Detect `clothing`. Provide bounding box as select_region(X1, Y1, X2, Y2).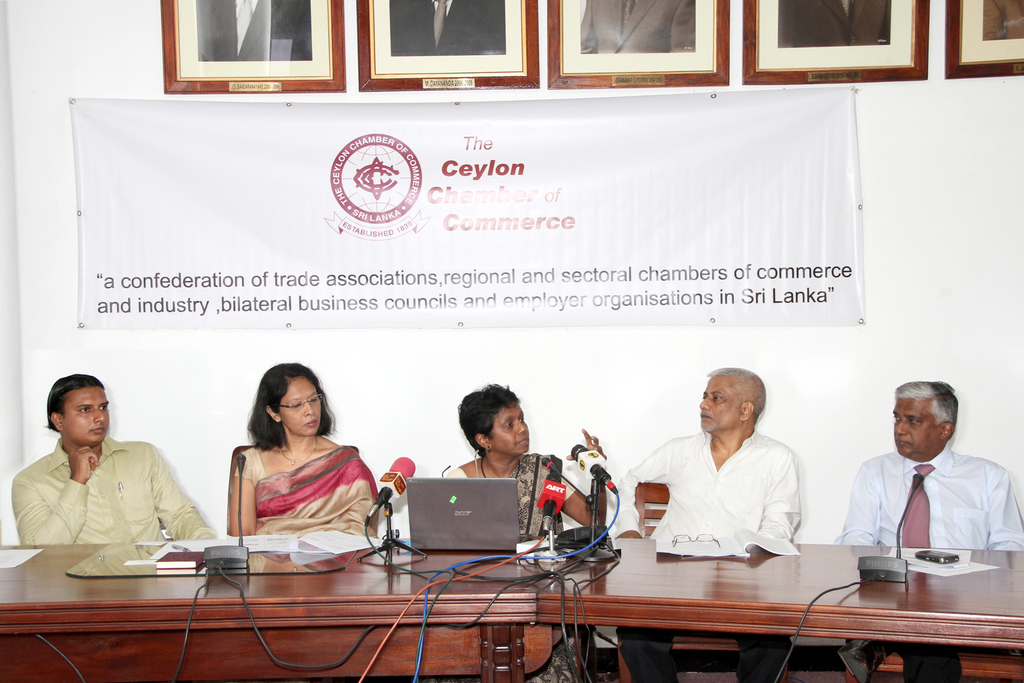
select_region(579, 0, 694, 52).
